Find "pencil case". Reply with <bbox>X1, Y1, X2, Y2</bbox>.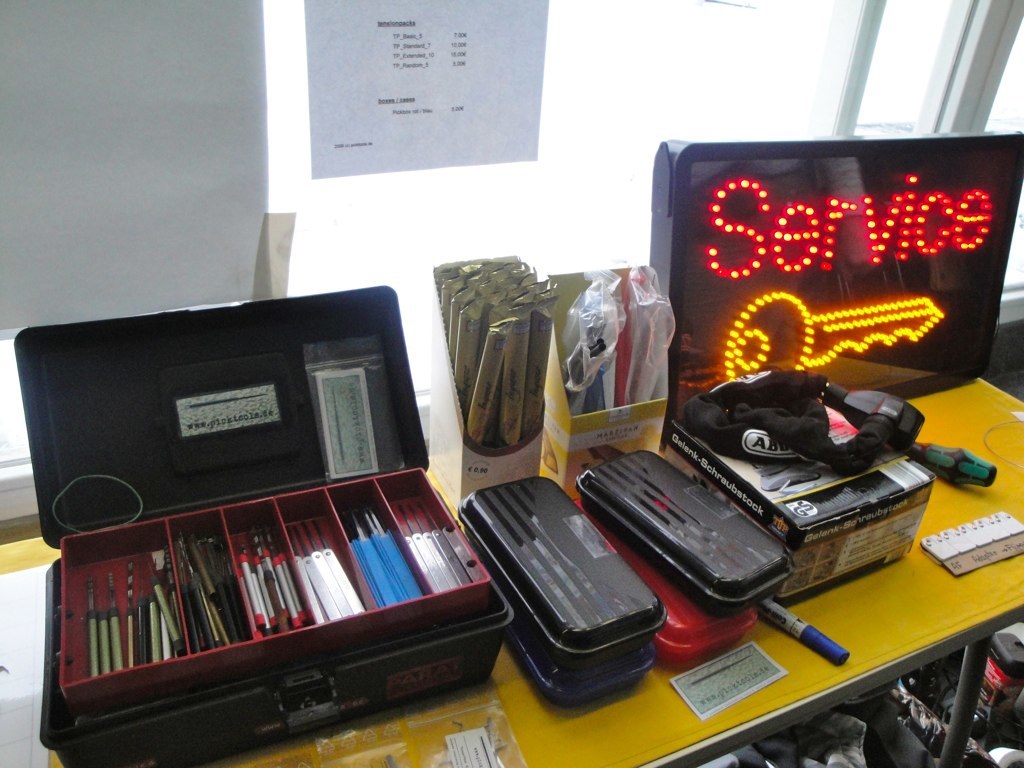
<bbox>12, 283, 514, 767</bbox>.
